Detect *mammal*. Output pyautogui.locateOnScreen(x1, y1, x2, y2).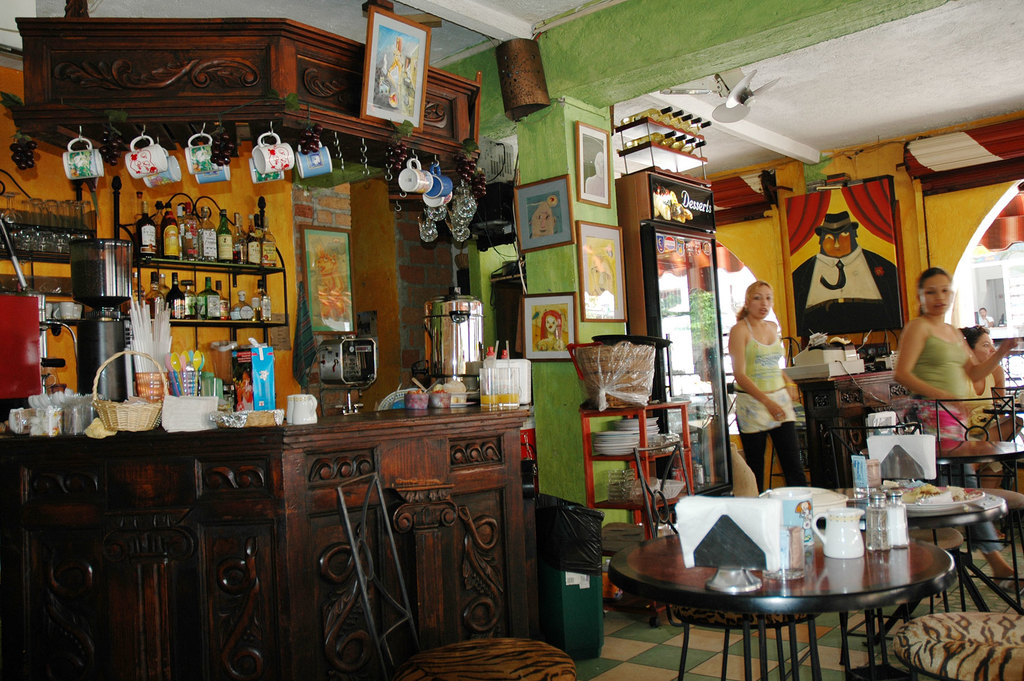
pyautogui.locateOnScreen(979, 305, 993, 327).
